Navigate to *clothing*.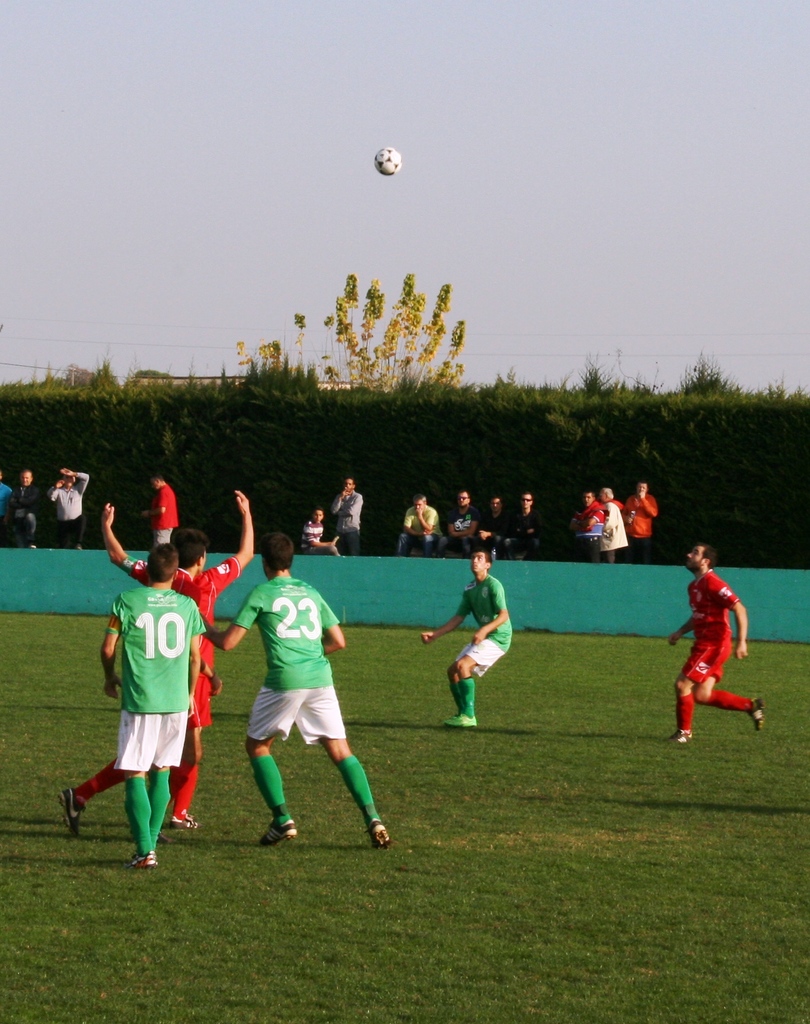
Navigation target: Rect(513, 509, 550, 565).
